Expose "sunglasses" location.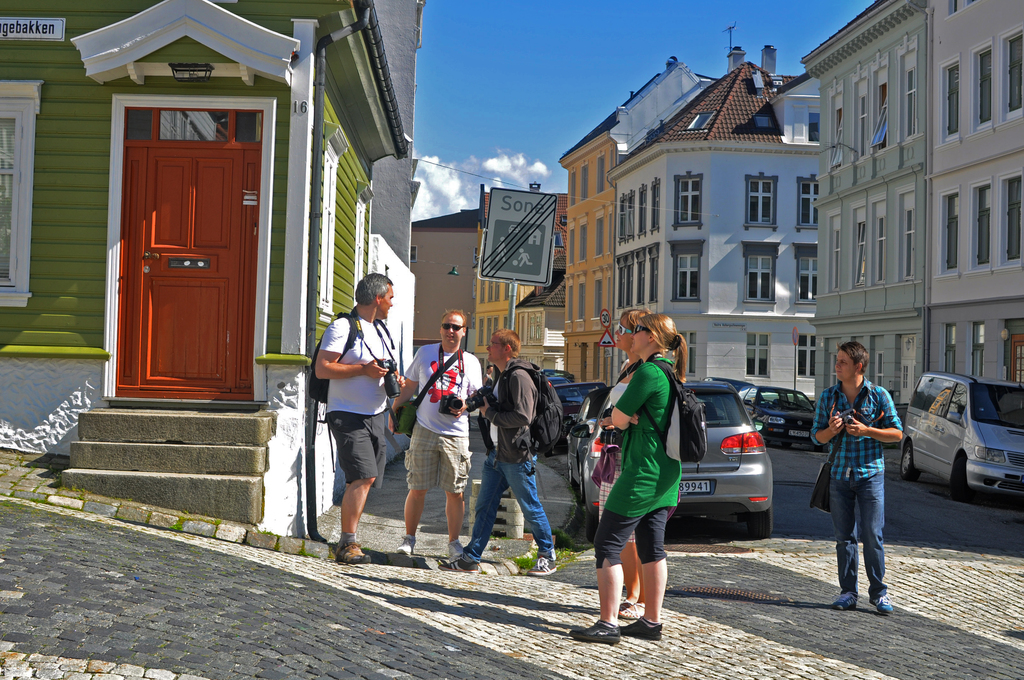
Exposed at <bbox>636, 323, 652, 332</bbox>.
